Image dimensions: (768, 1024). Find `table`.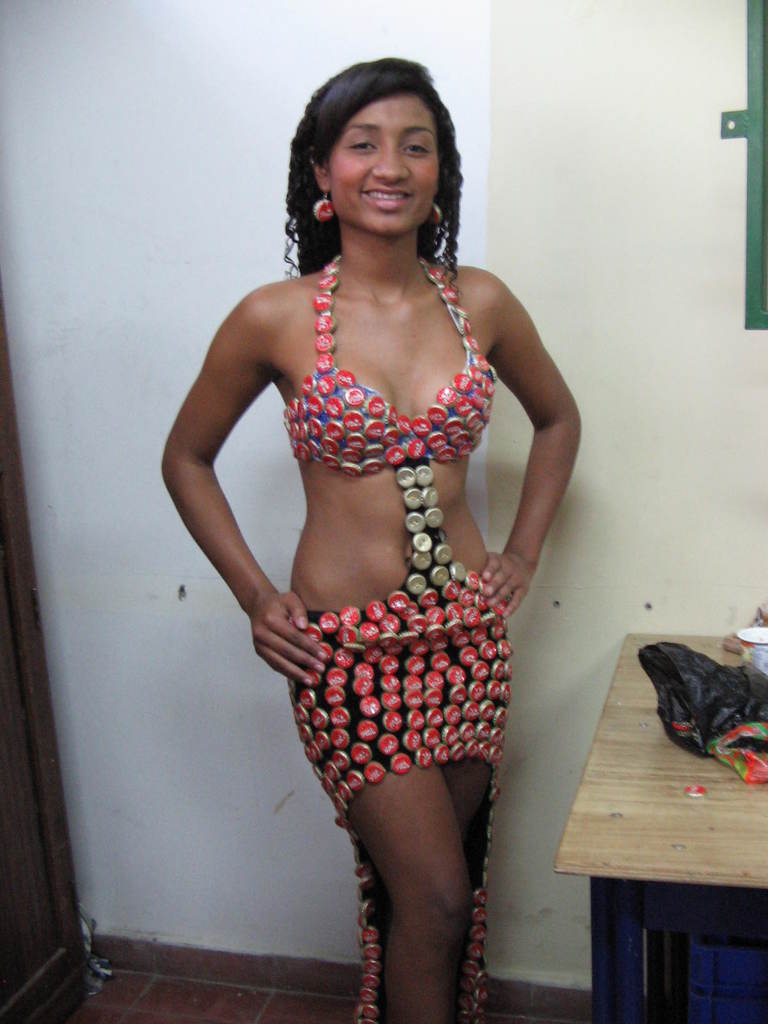
detection(544, 630, 767, 1023).
